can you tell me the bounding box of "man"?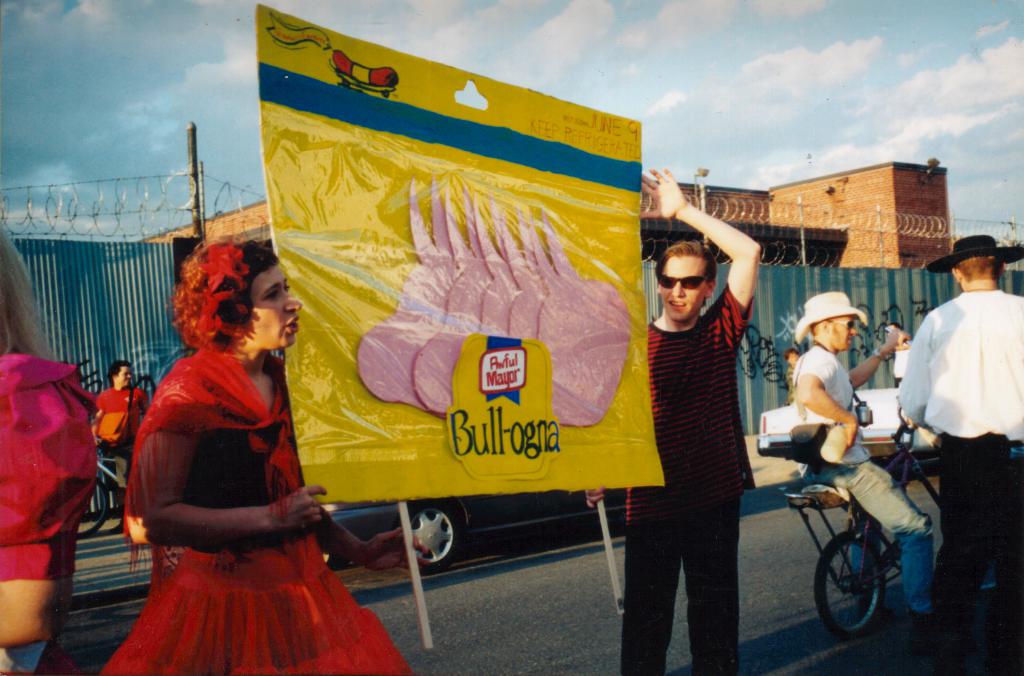
(100, 358, 162, 528).
